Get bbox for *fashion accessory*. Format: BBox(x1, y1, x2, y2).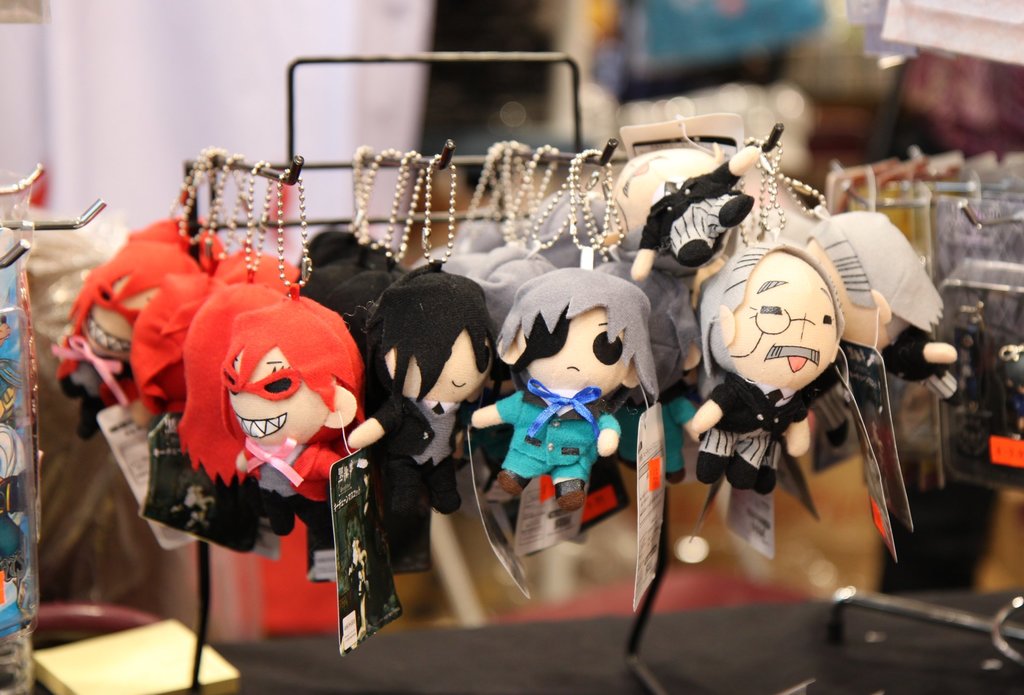
BBox(954, 303, 1023, 481).
